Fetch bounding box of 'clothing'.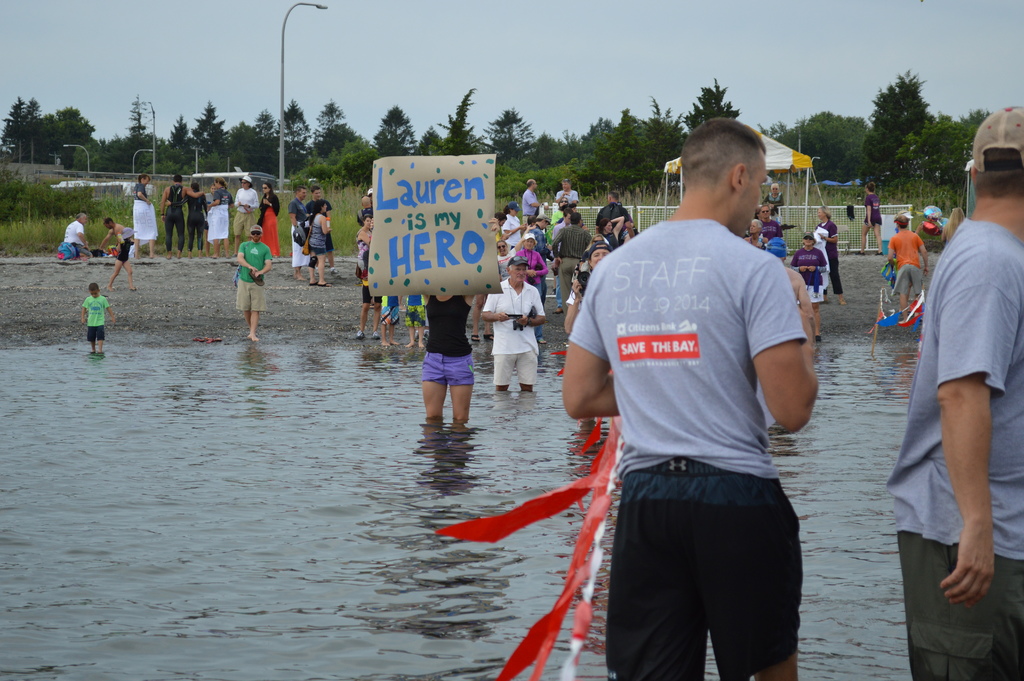
Bbox: locate(236, 240, 270, 308).
